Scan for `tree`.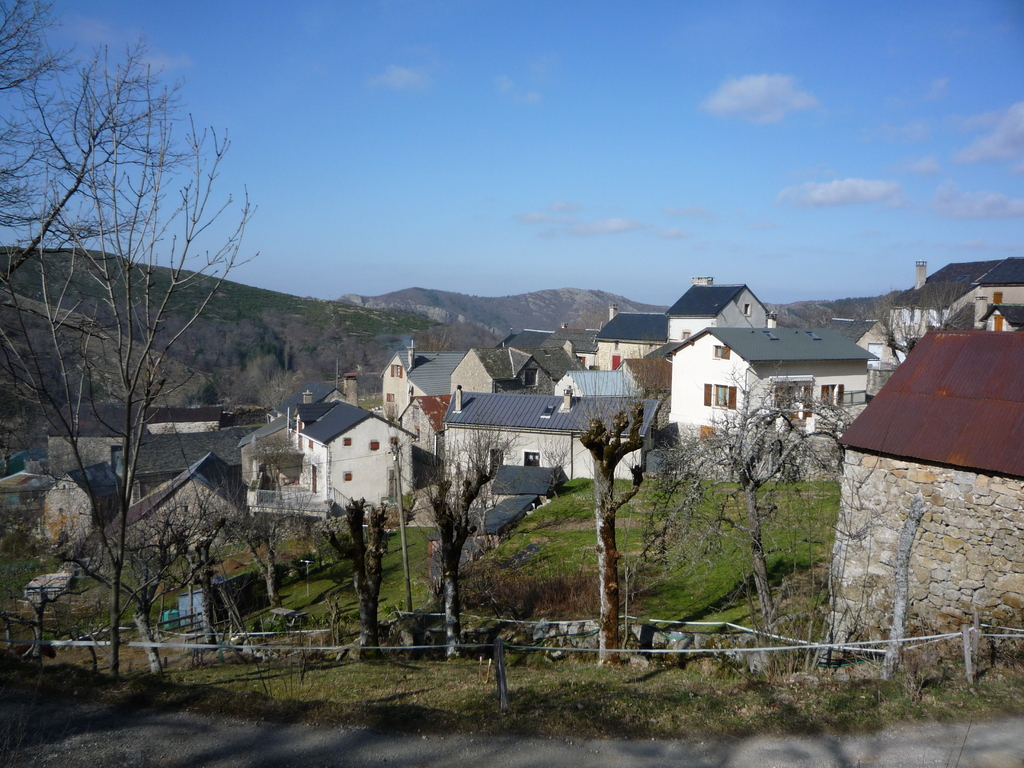
Scan result: box=[555, 331, 668, 664].
